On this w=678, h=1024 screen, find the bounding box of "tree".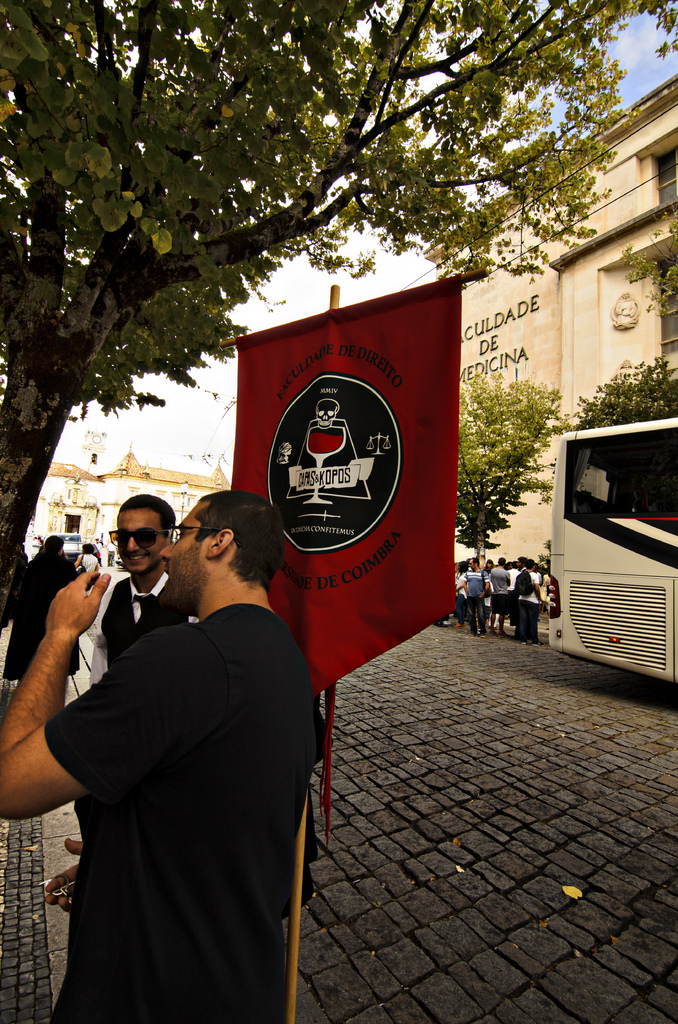
Bounding box: x1=572, y1=353, x2=677, y2=428.
